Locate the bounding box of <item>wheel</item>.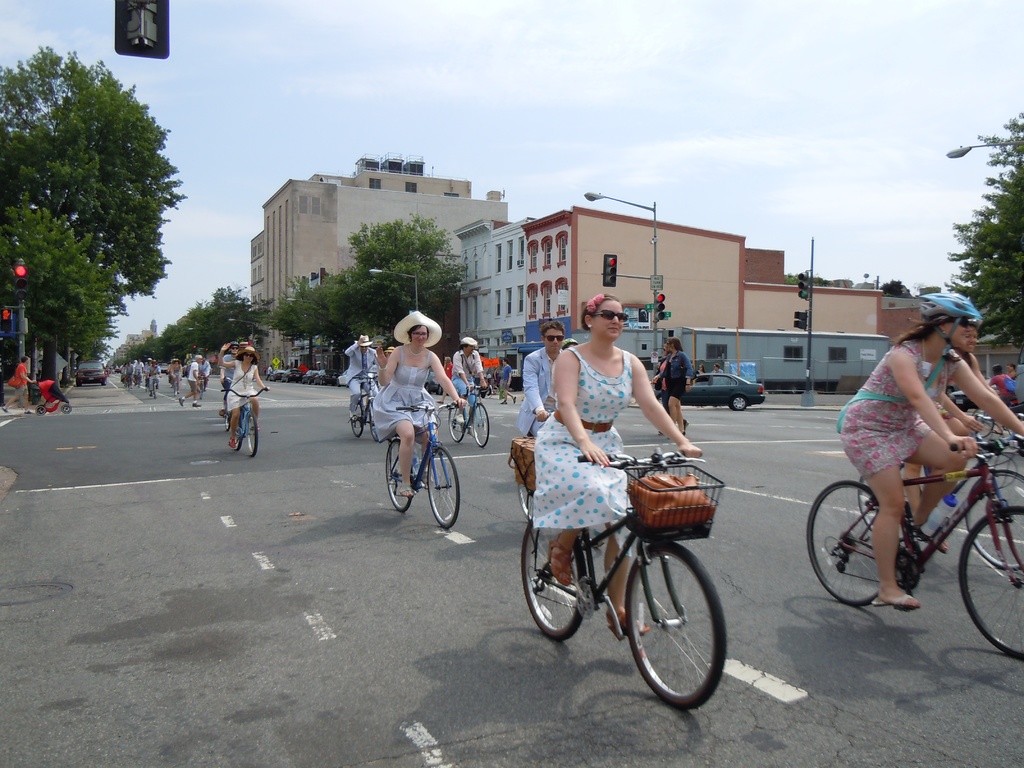
Bounding box: 470,404,490,445.
